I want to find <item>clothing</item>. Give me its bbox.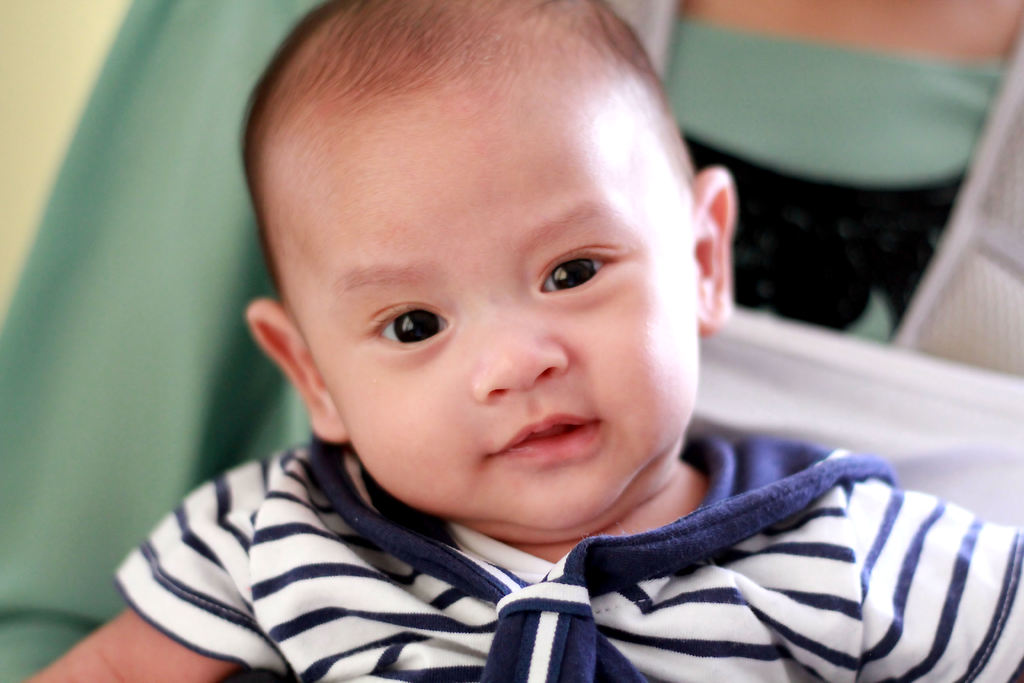
select_region(100, 432, 1020, 677).
